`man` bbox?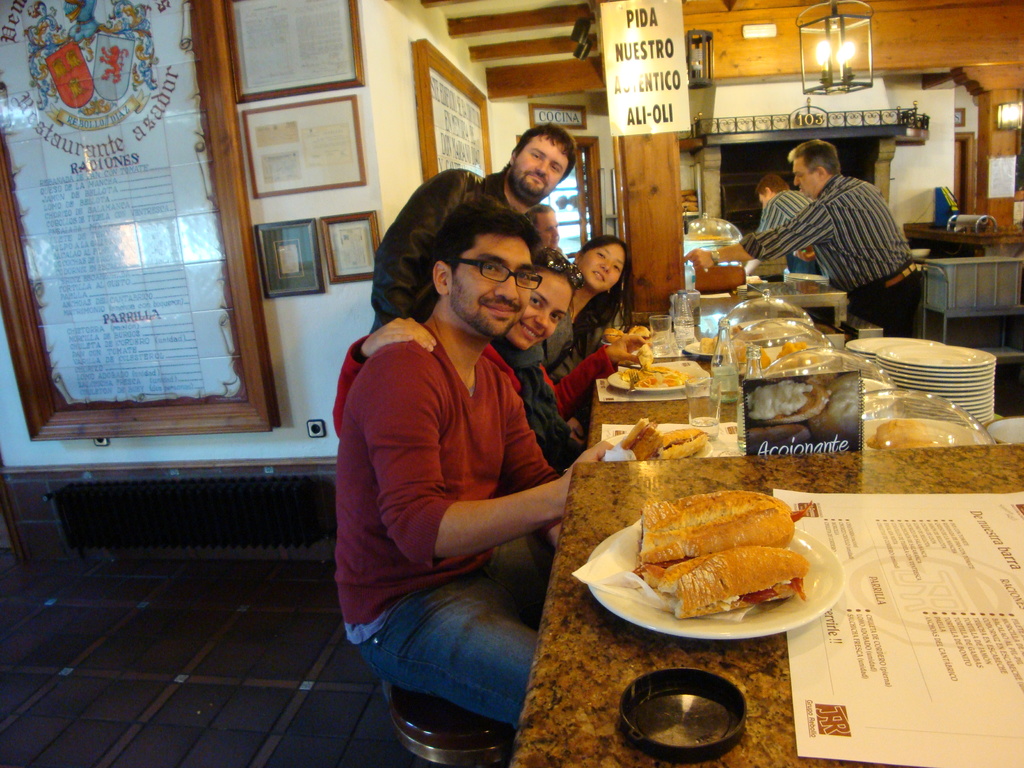
BBox(742, 138, 920, 368)
